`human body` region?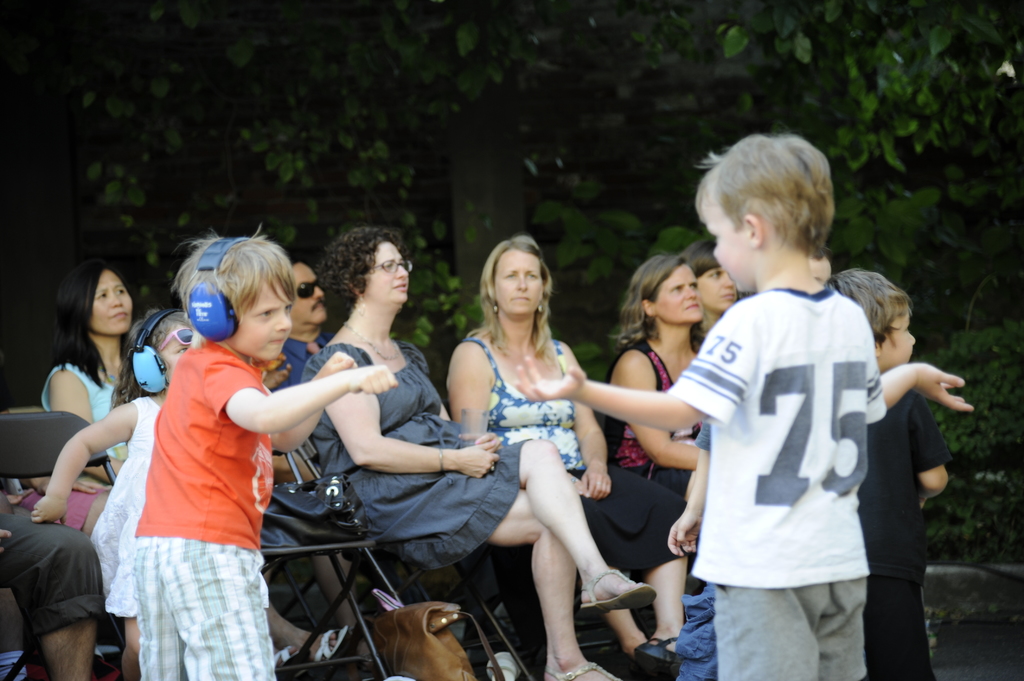
136, 241, 395, 680
